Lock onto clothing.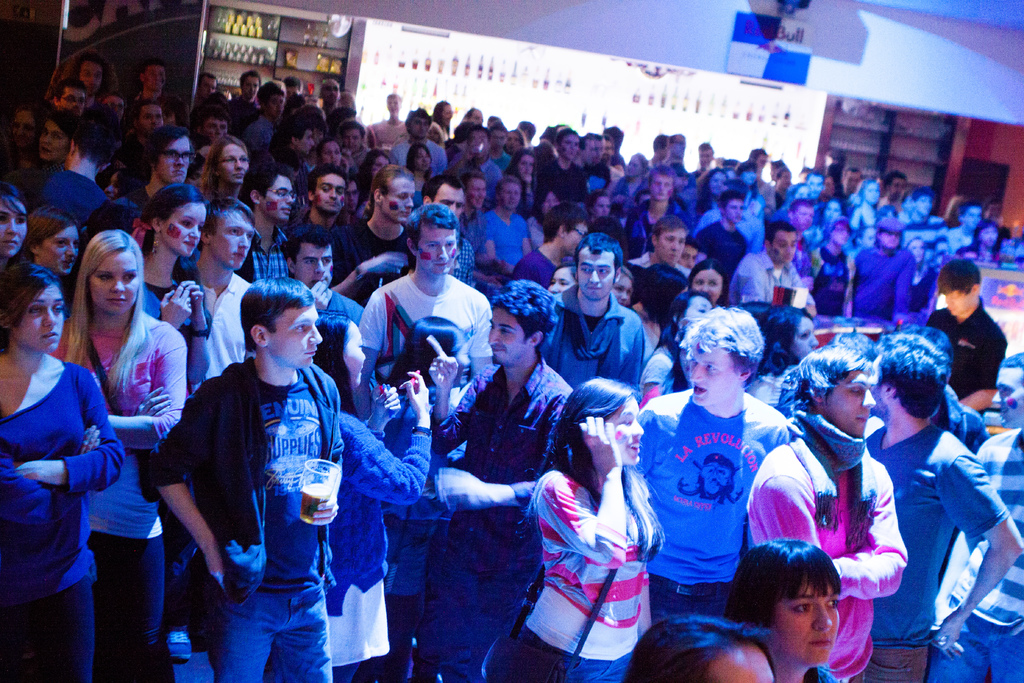
Locked: <bbox>936, 599, 1023, 682</bbox>.
